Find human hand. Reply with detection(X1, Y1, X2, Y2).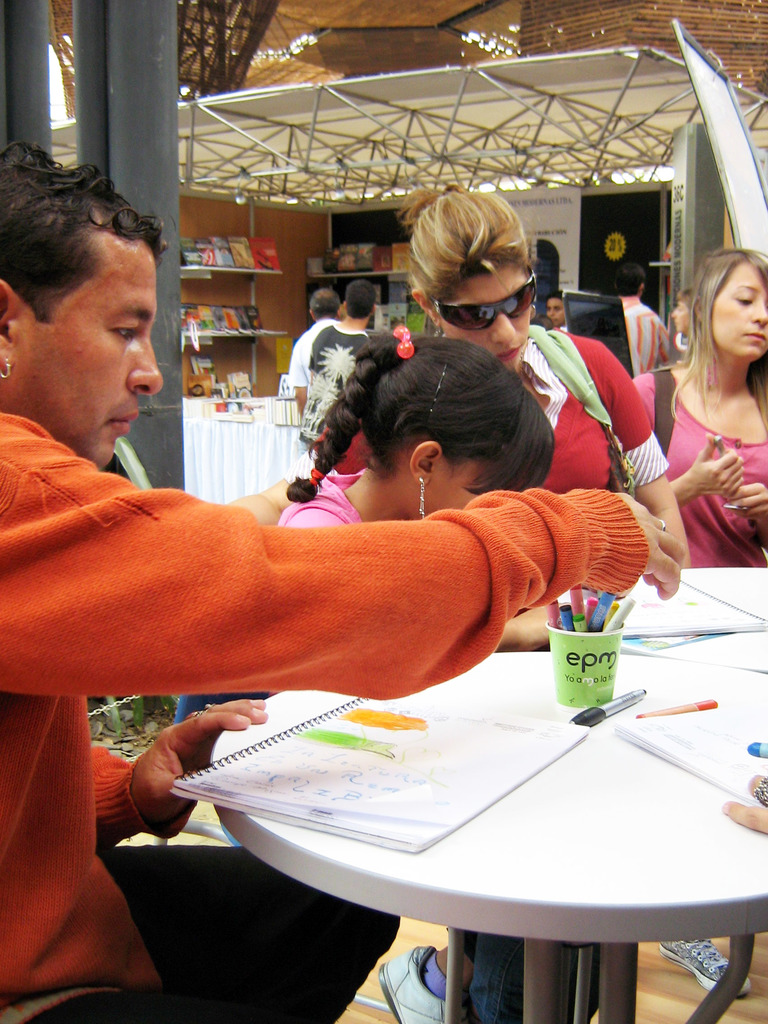
detection(611, 489, 689, 603).
